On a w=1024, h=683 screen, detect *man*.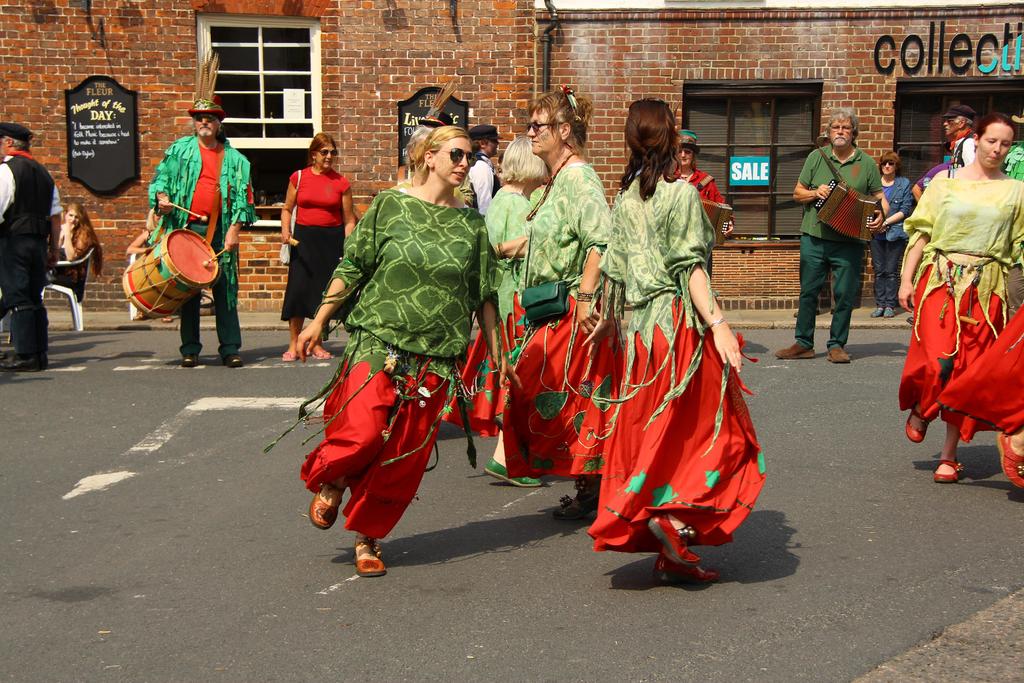
121 97 255 370.
